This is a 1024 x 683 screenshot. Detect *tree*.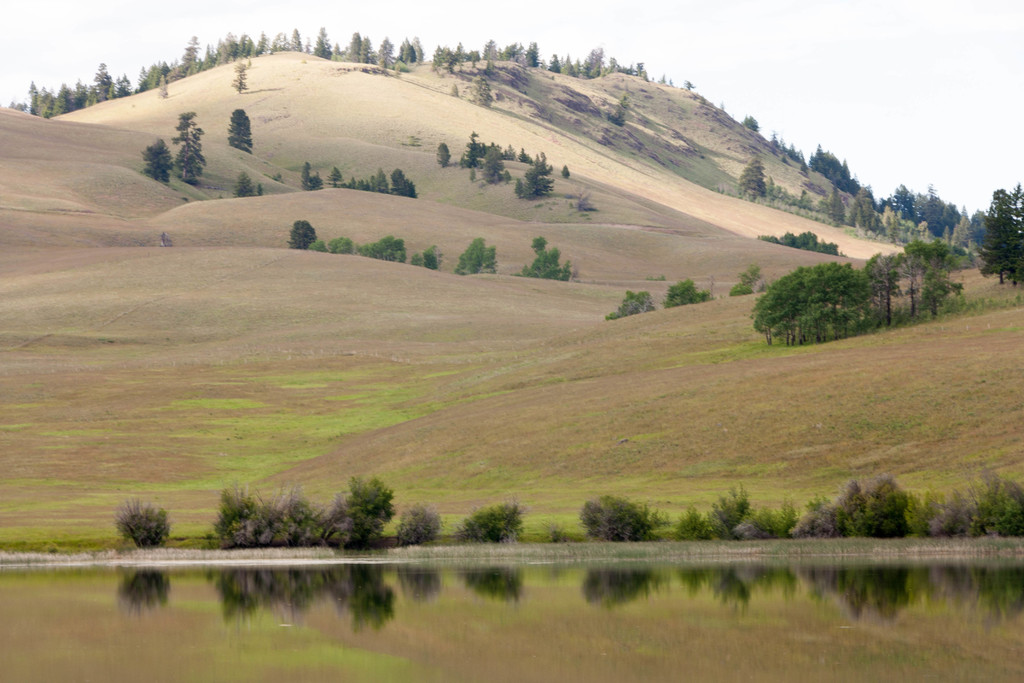
735 112 757 135.
